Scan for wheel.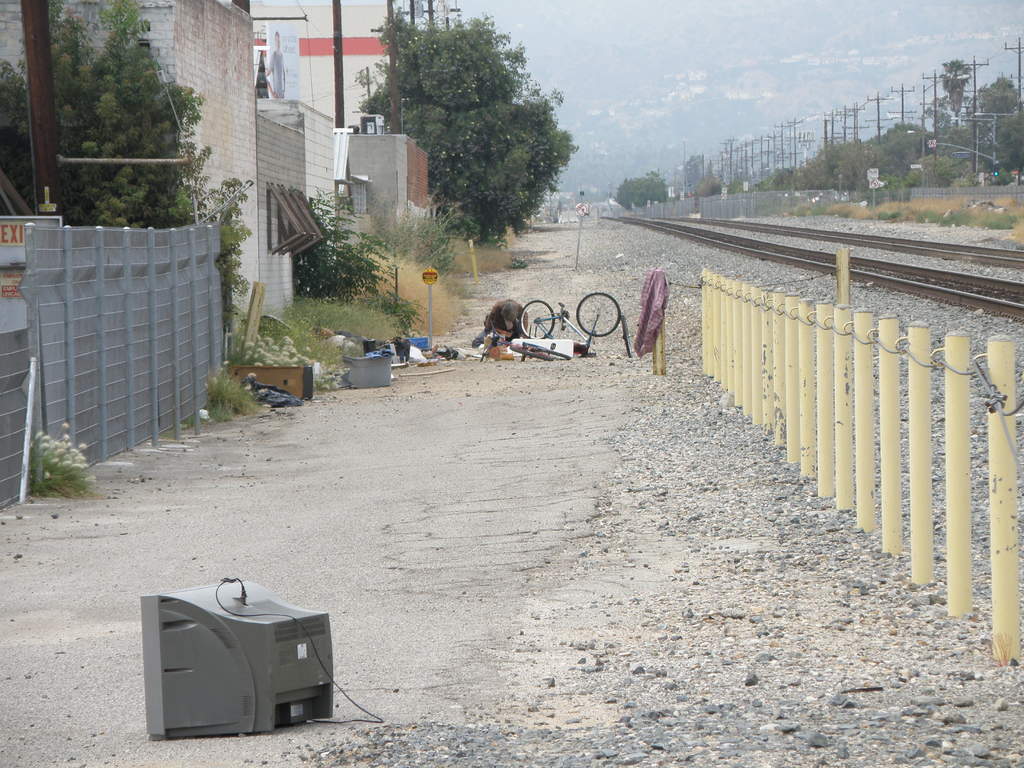
Scan result: {"left": 620, "top": 317, "right": 634, "bottom": 356}.
